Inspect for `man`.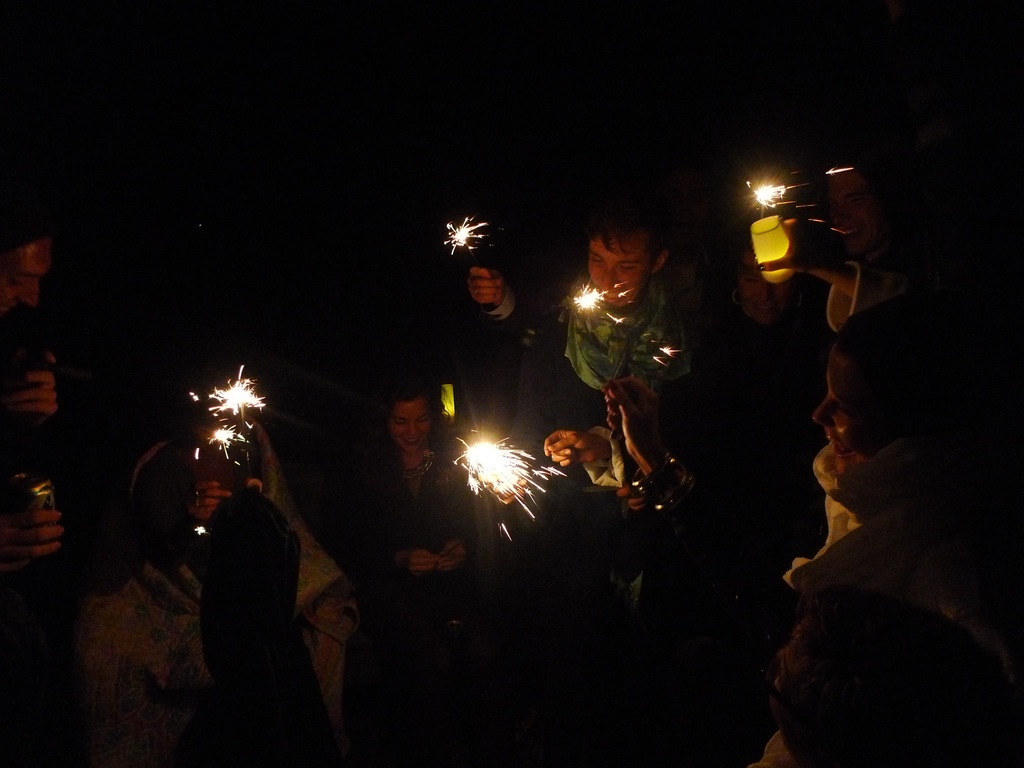
Inspection: box=[471, 207, 708, 766].
